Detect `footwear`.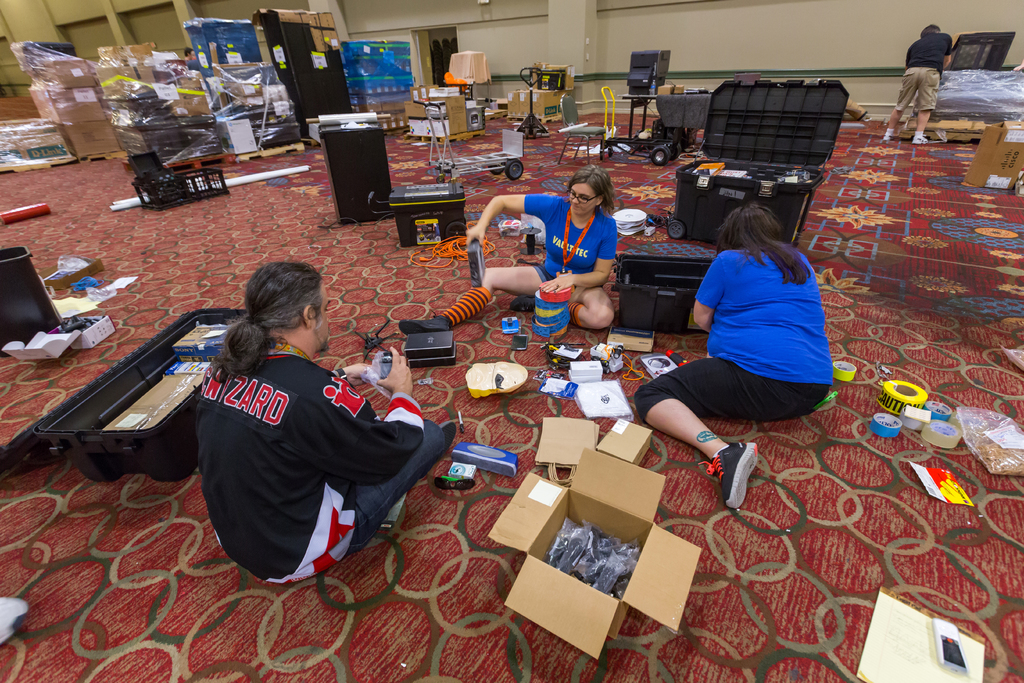
Detected at [x1=881, y1=134, x2=891, y2=140].
